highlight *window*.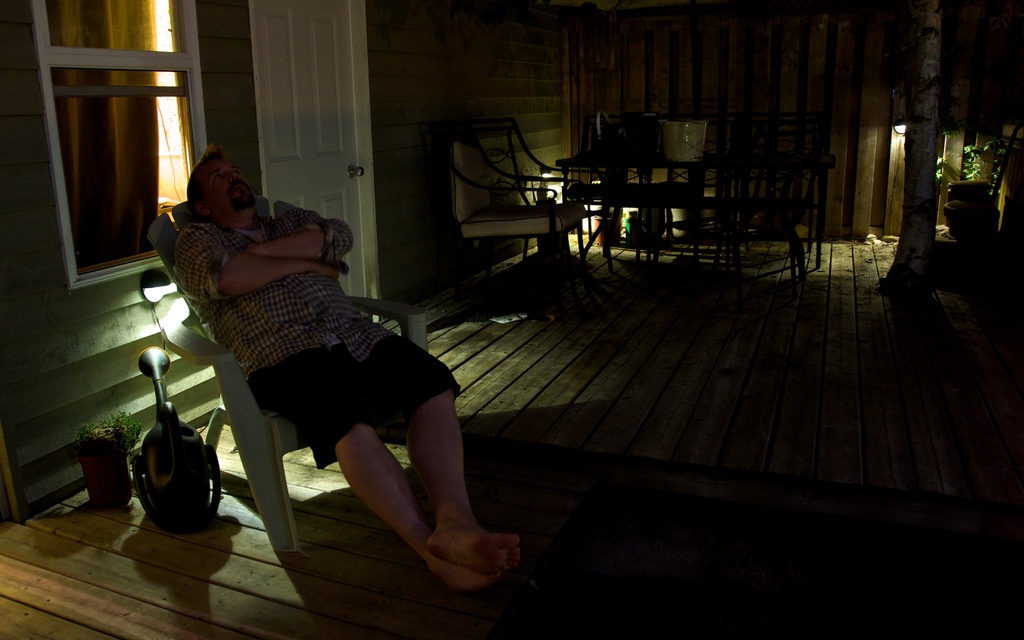
Highlighted region: (x1=34, y1=0, x2=192, y2=304).
